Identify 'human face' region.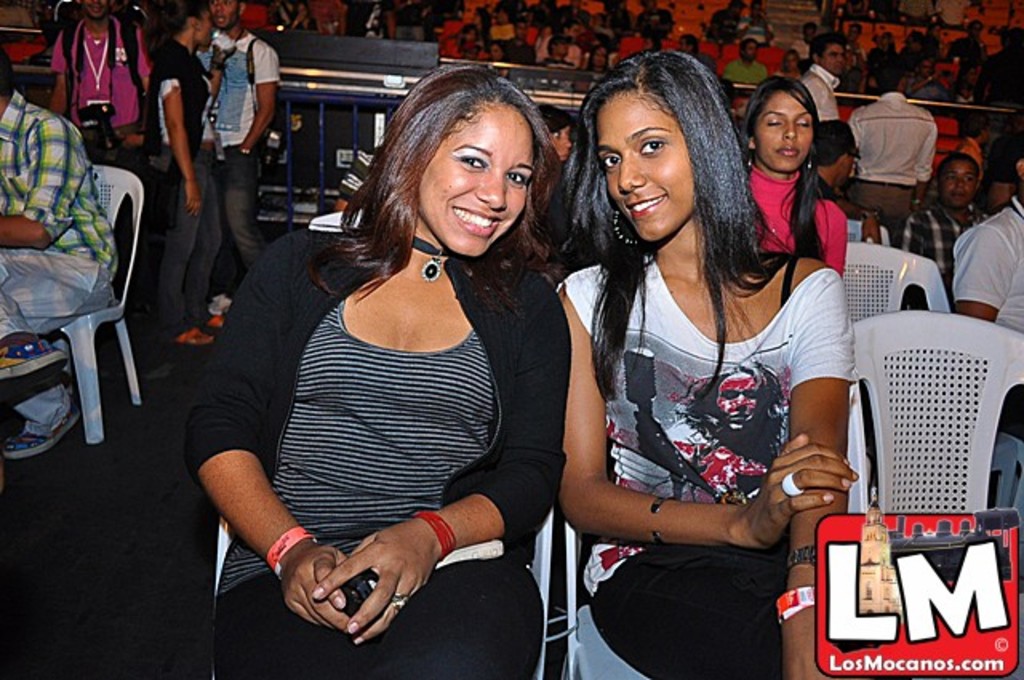
Region: {"left": 763, "top": 90, "right": 811, "bottom": 173}.
